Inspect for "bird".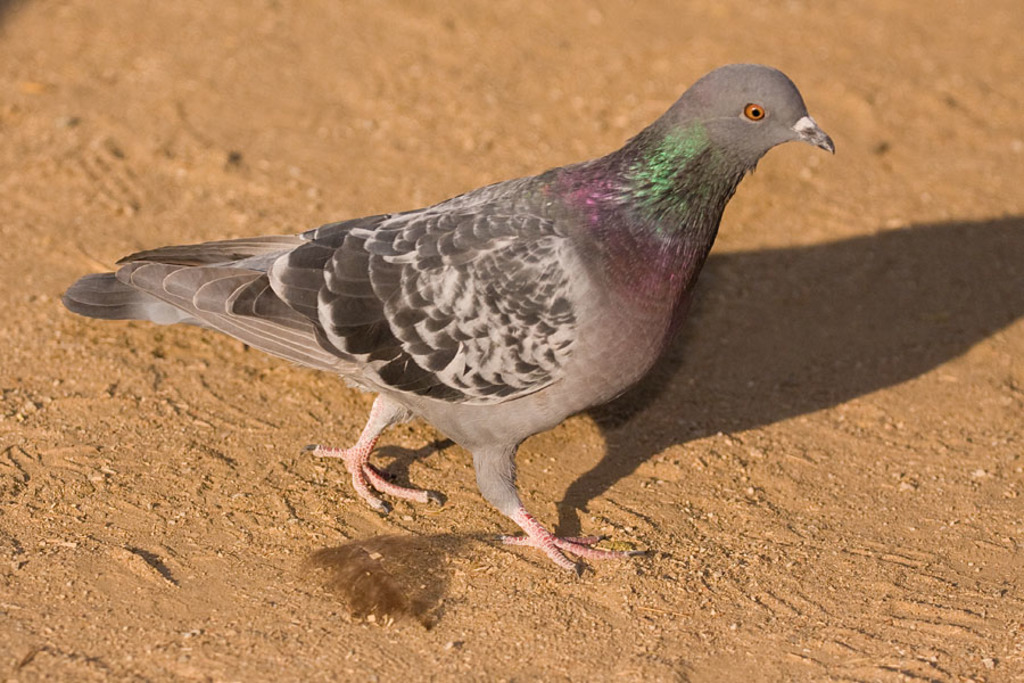
Inspection: select_region(67, 48, 839, 567).
